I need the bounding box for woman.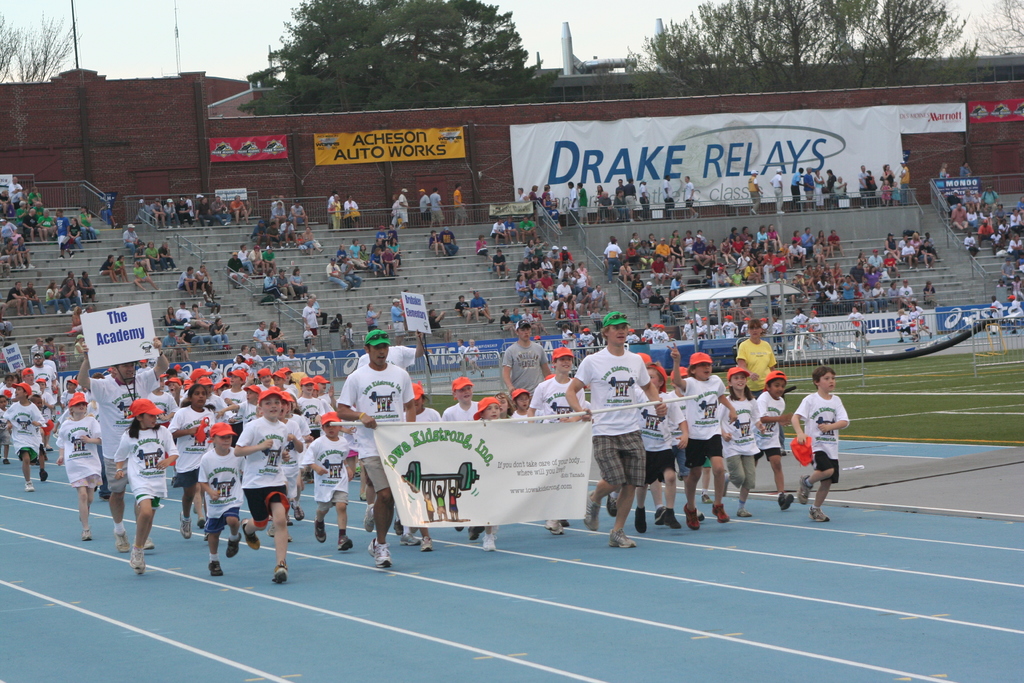
Here it is: 766 224 783 251.
